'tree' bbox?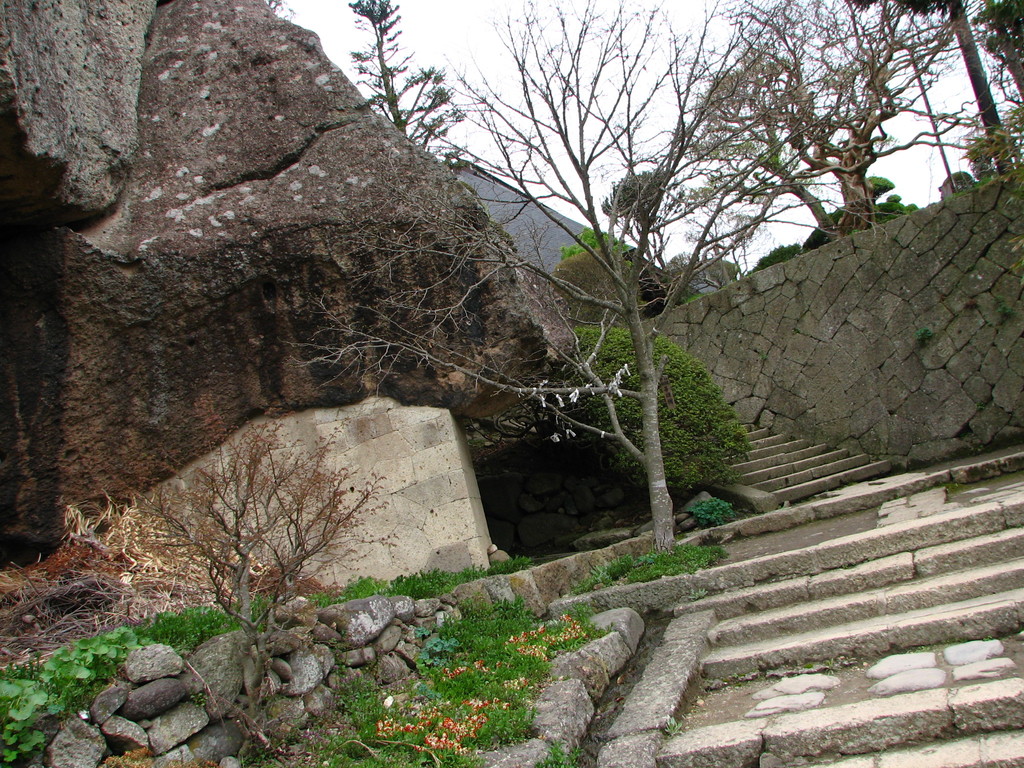
region(547, 251, 657, 322)
